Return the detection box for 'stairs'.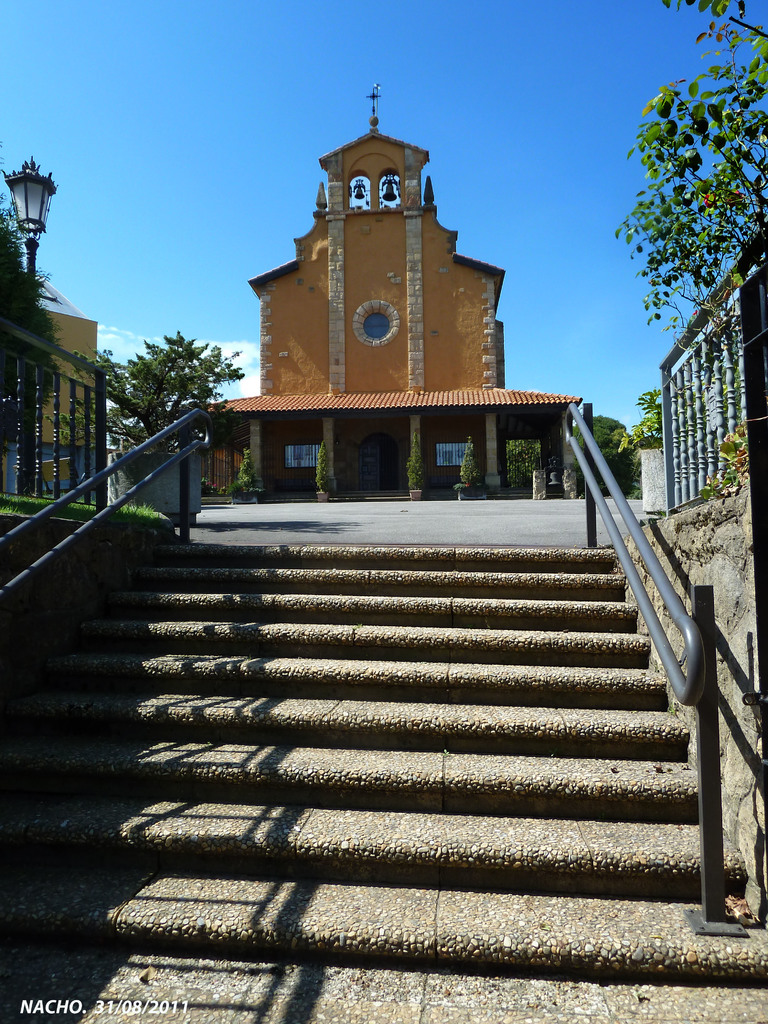
[0, 529, 767, 1023].
